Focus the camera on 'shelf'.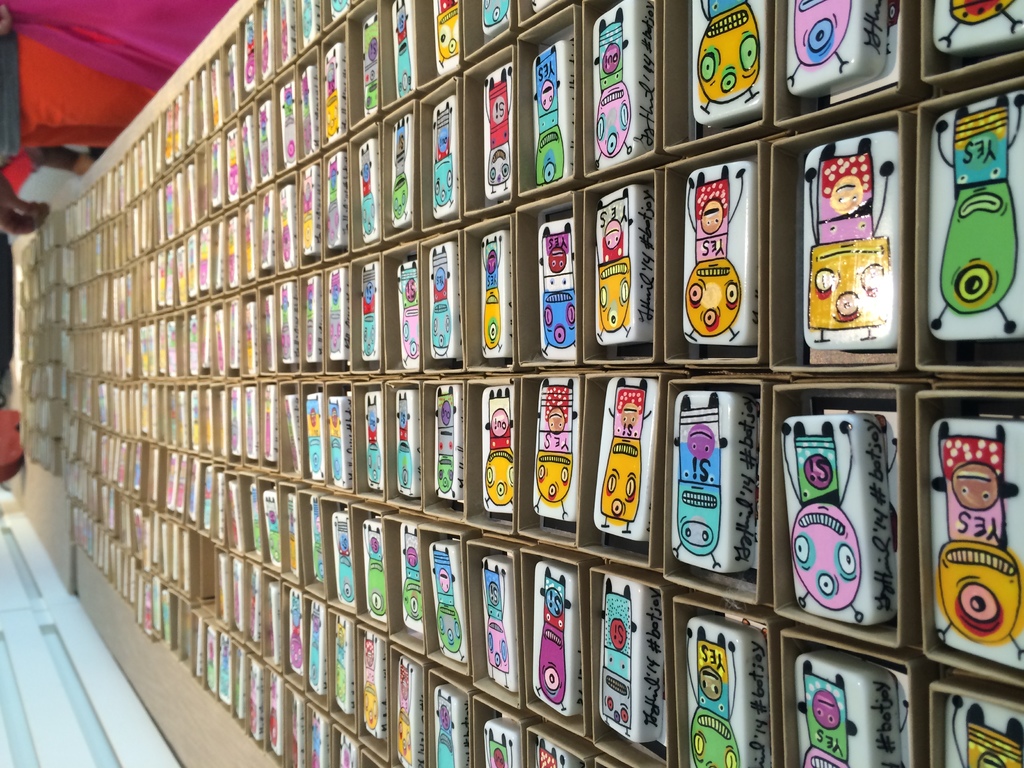
Focus region: [x1=458, y1=687, x2=516, y2=767].
